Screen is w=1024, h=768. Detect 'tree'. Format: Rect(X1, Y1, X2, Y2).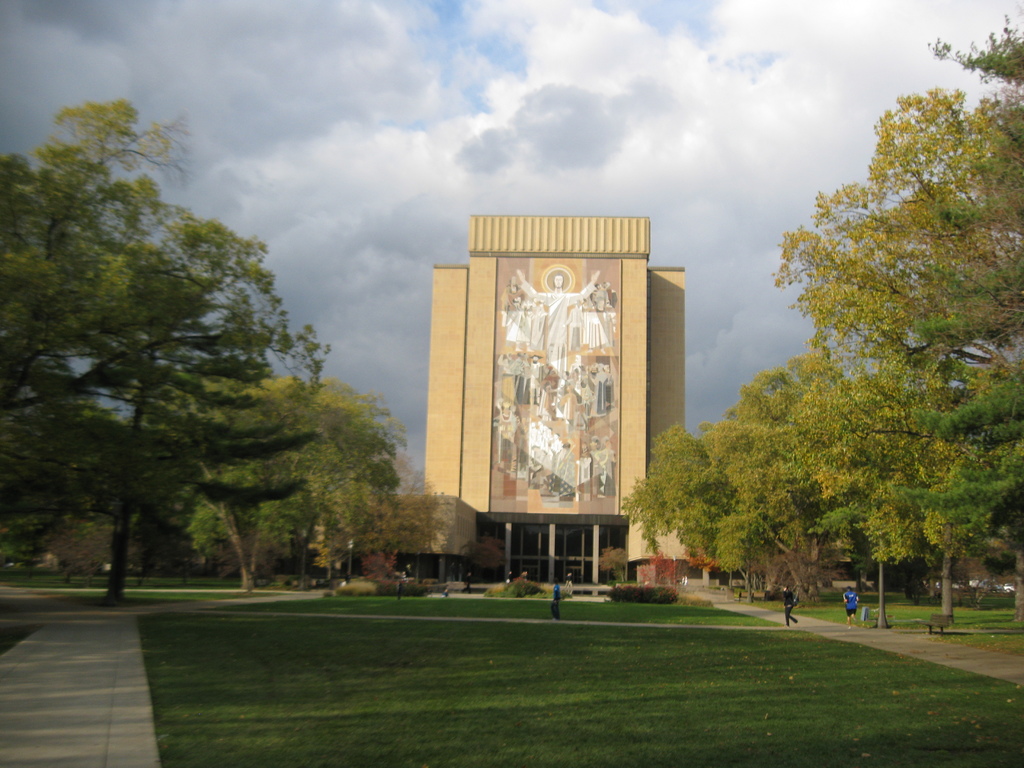
Rect(624, 440, 732, 563).
